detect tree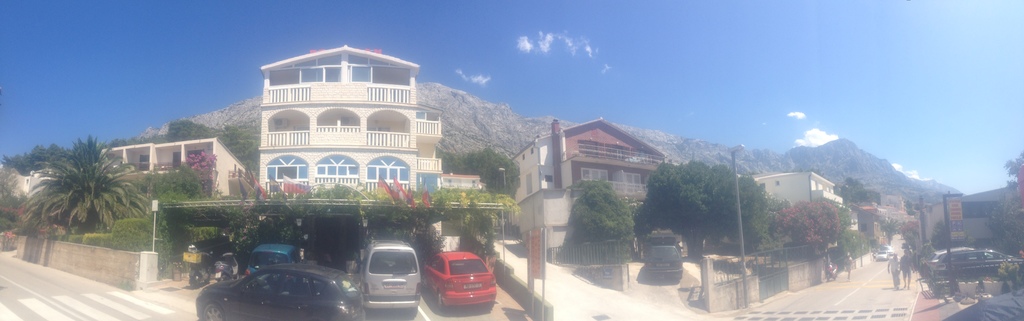
crop(444, 127, 514, 248)
